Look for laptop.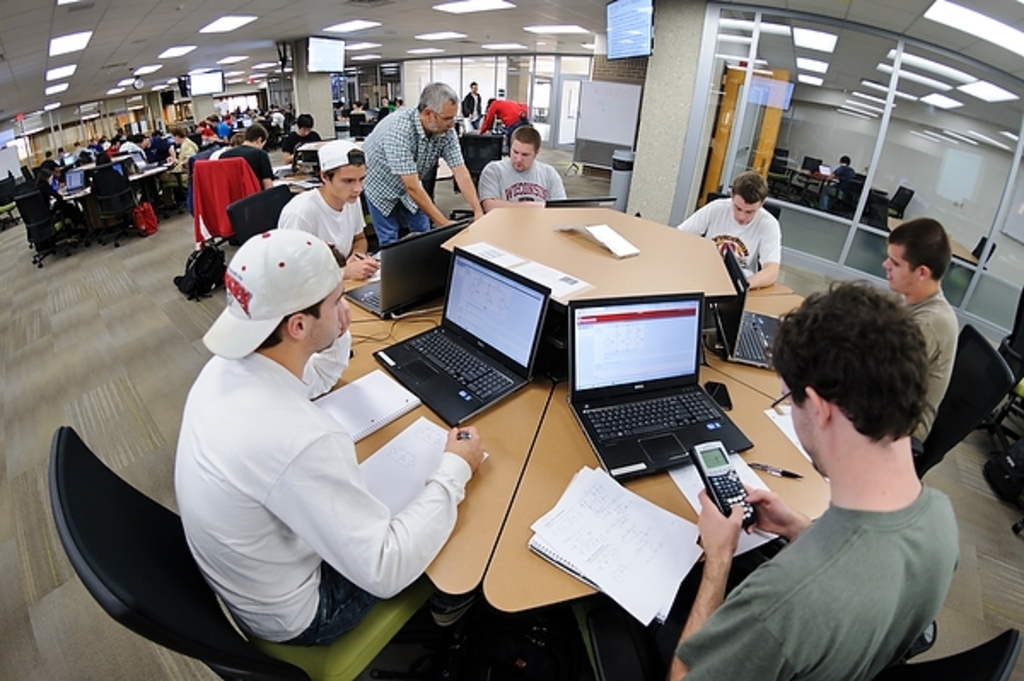
Found: x1=710 y1=246 x2=782 y2=370.
